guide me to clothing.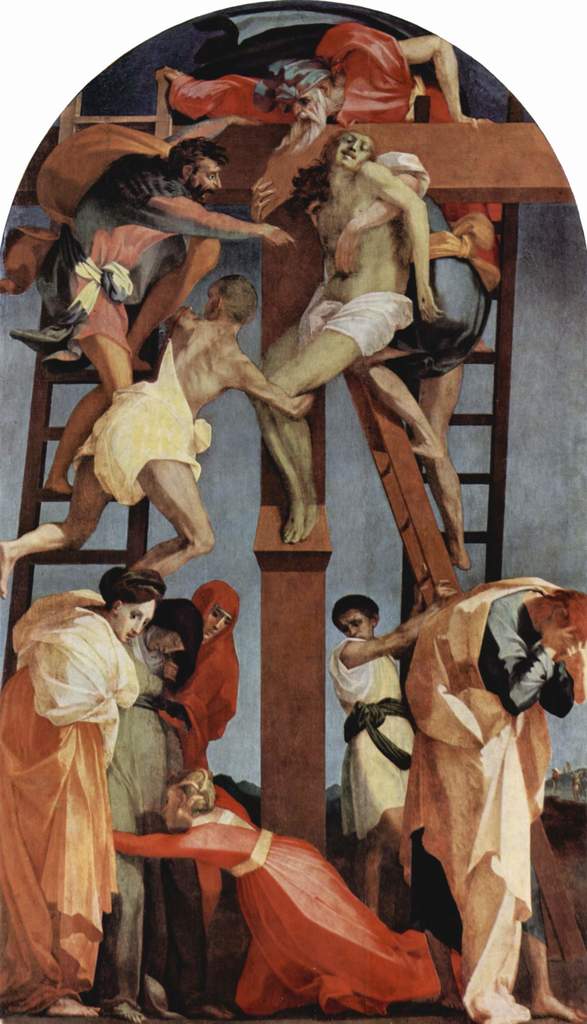
Guidance: select_region(401, 574, 586, 1023).
